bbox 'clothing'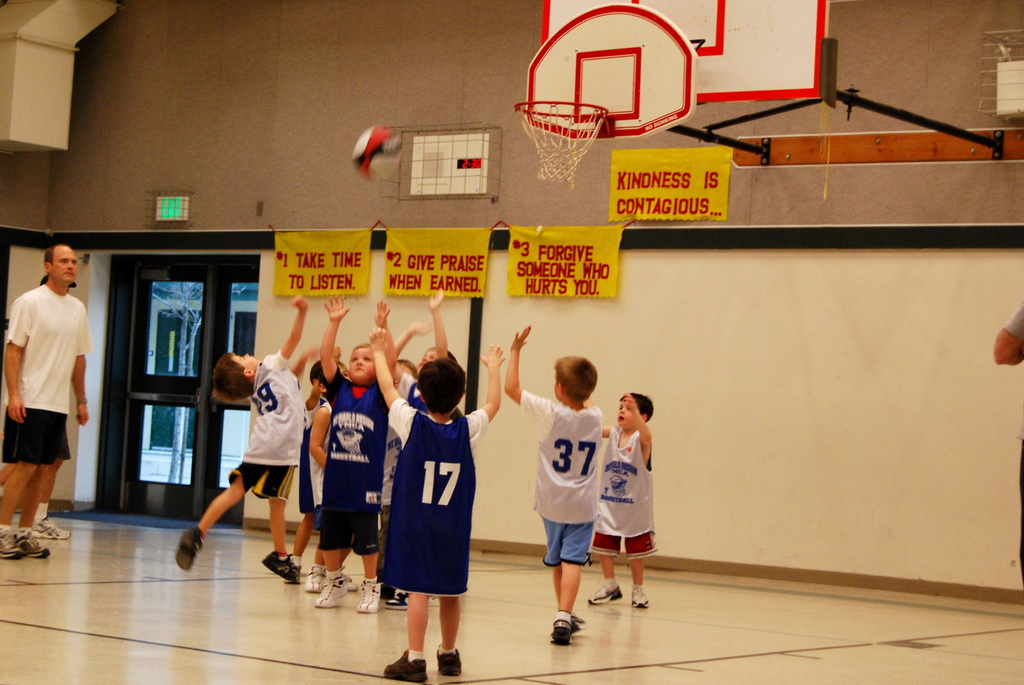
<bbox>305, 401, 326, 529</bbox>
